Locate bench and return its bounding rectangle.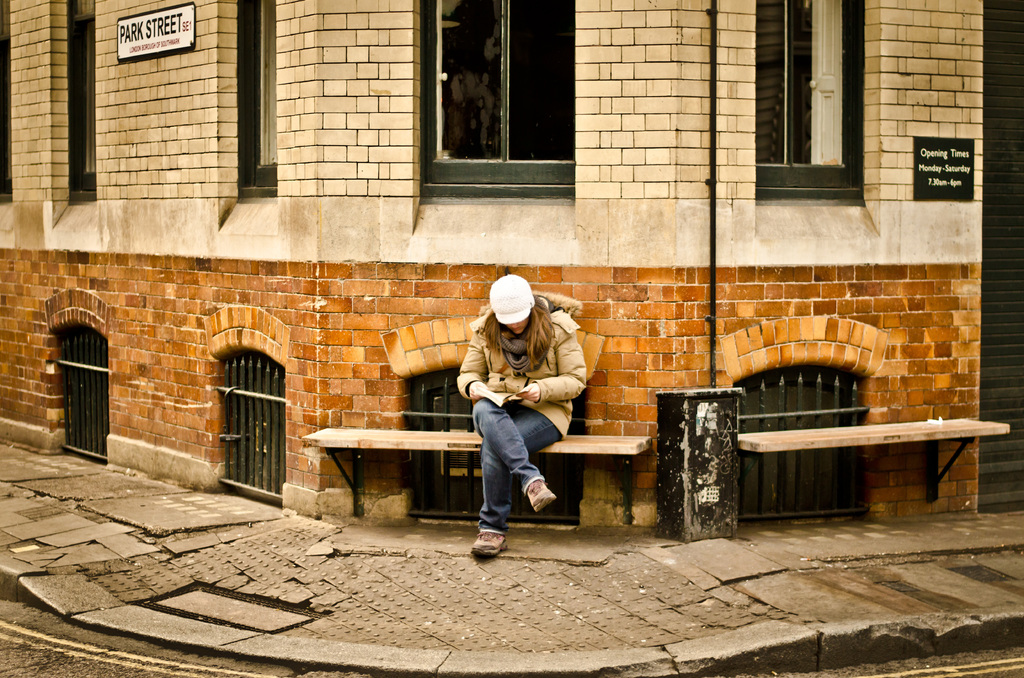
[304,426,652,522].
